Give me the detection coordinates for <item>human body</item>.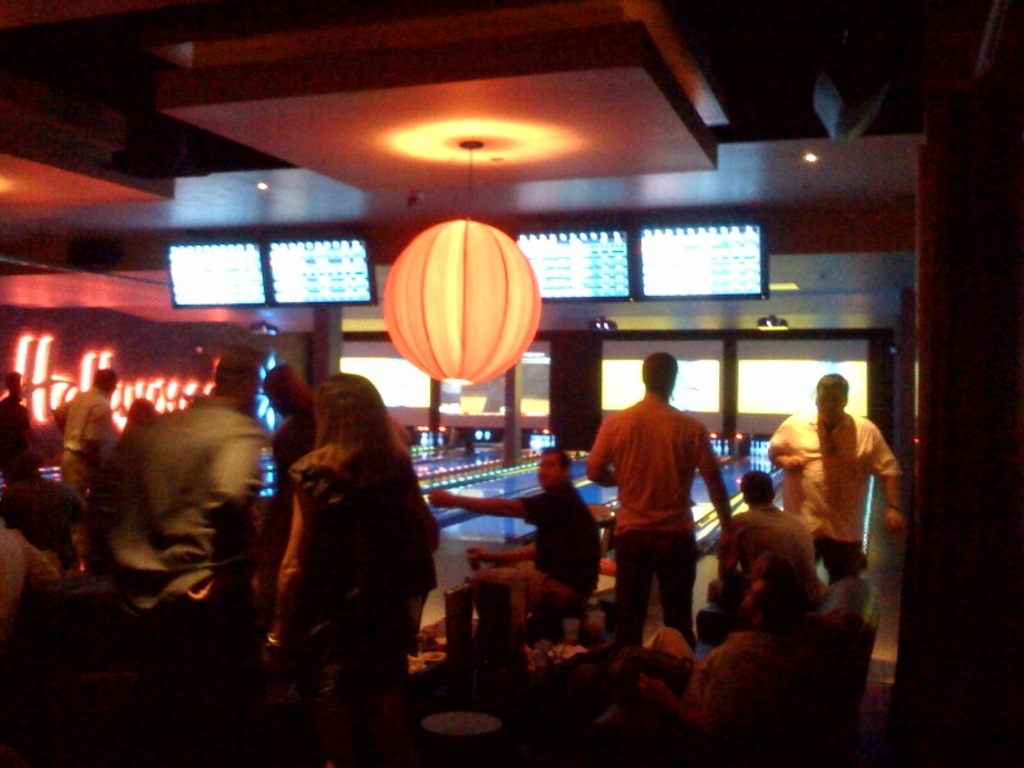
x1=618 y1=561 x2=820 y2=764.
